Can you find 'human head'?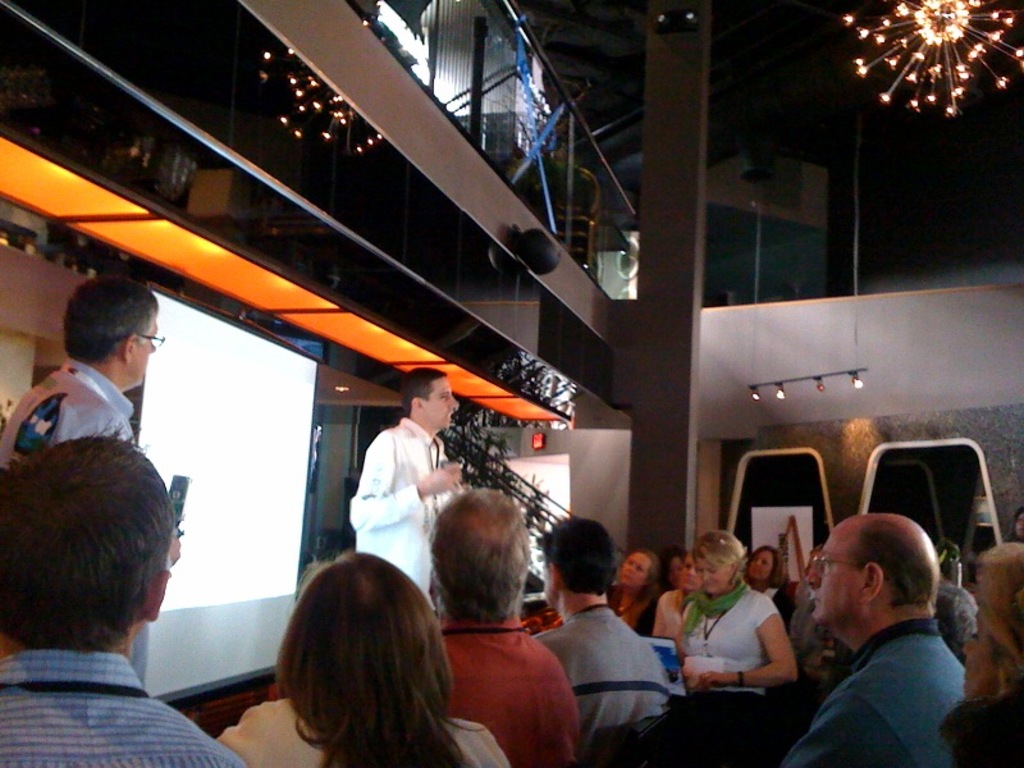
Yes, bounding box: {"left": 426, "top": 489, "right": 538, "bottom": 618}.
